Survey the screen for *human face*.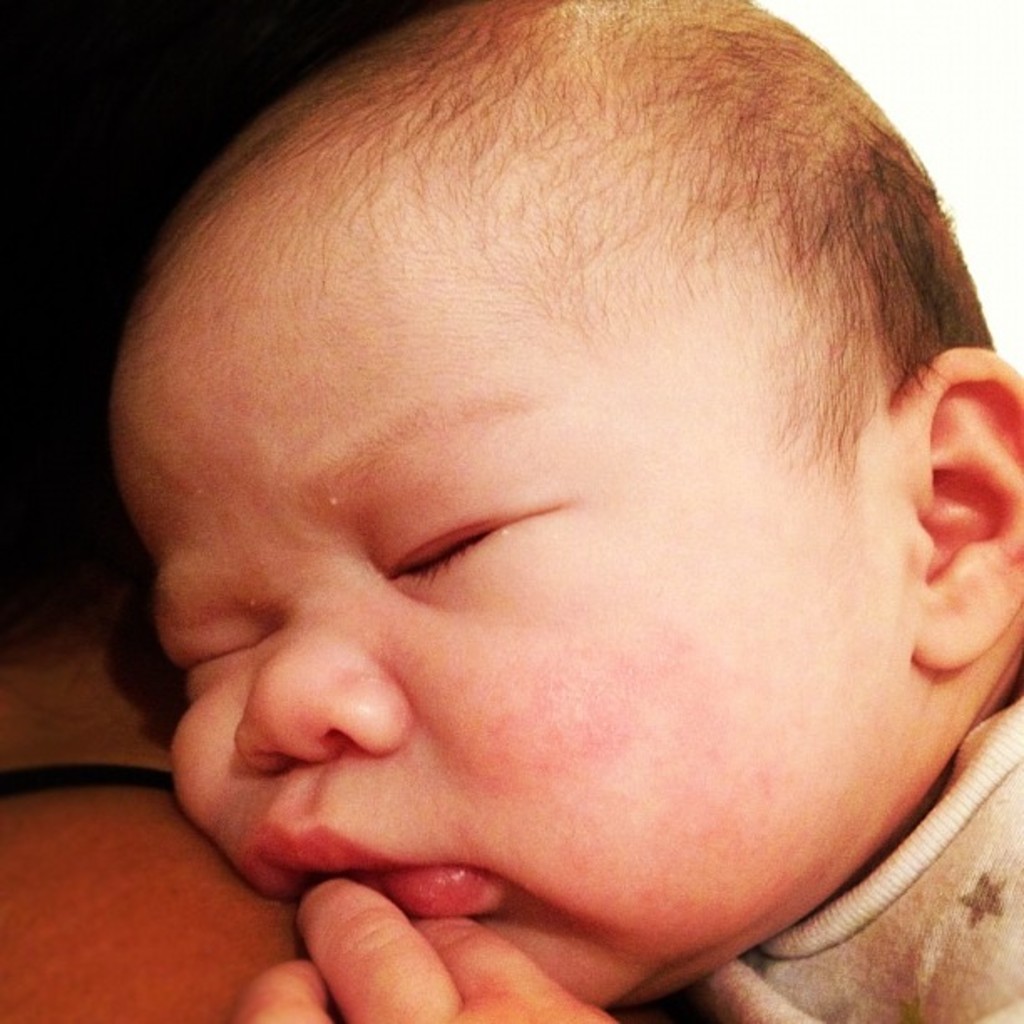
Survey found: select_region(110, 264, 900, 1014).
